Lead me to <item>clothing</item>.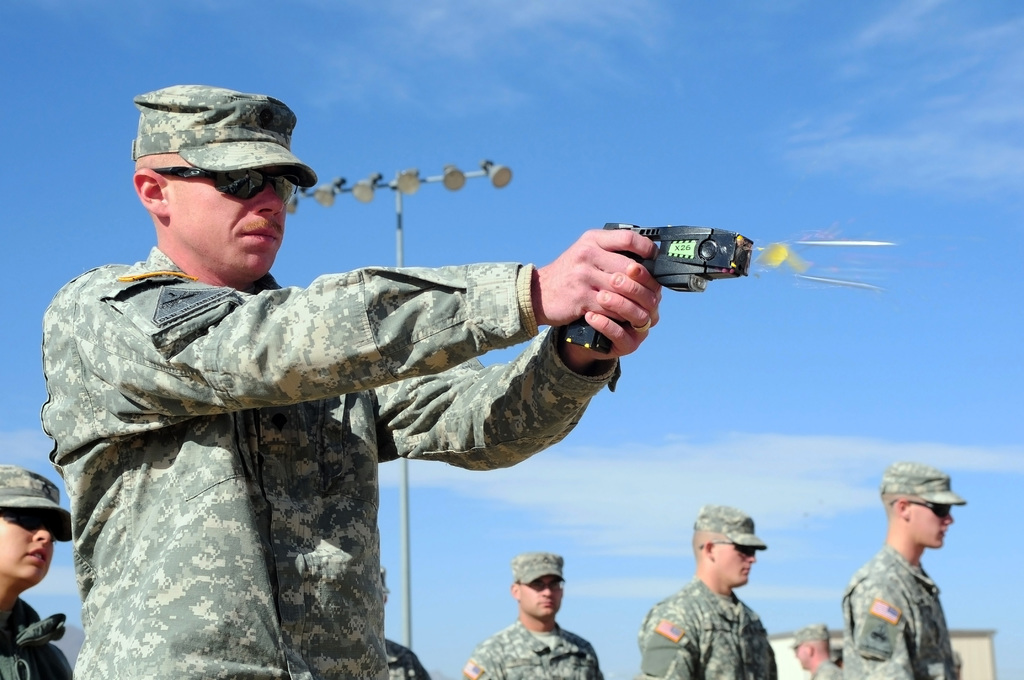
Lead to detection(792, 626, 831, 650).
